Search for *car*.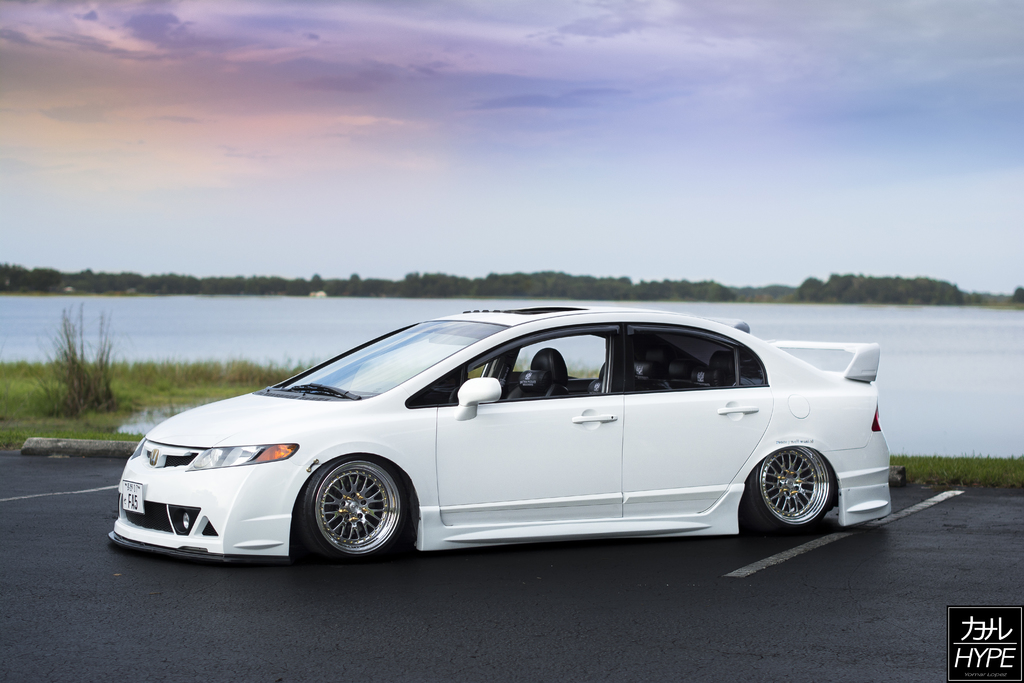
Found at detection(99, 299, 902, 553).
